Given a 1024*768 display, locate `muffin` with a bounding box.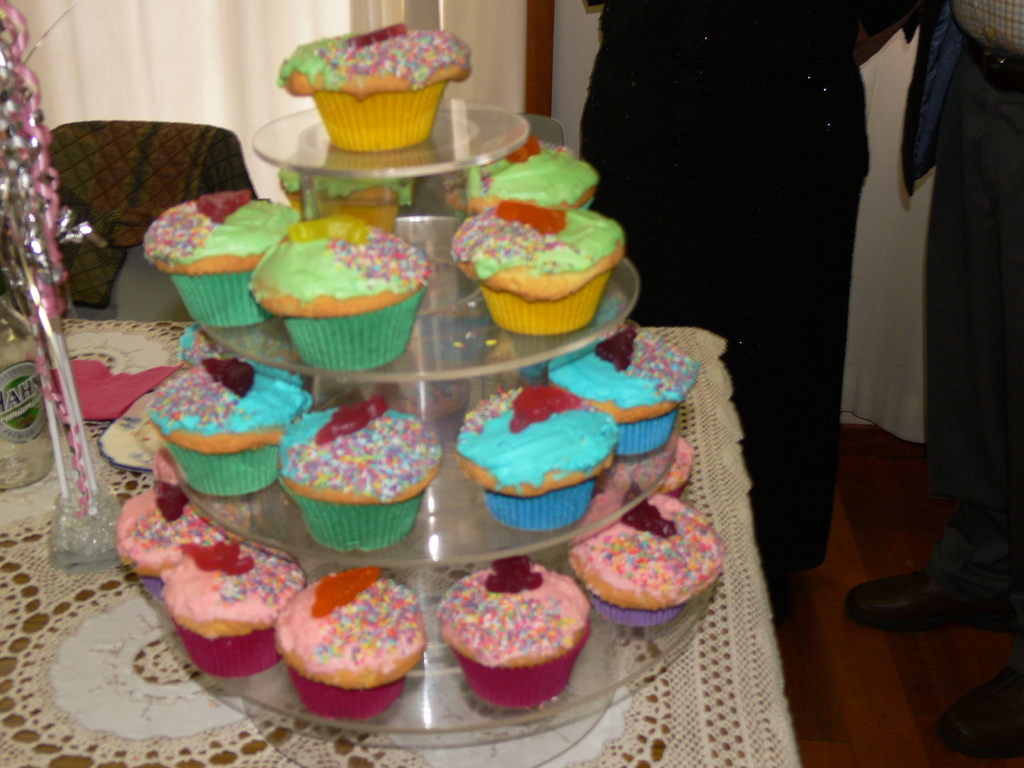
Located: {"x1": 137, "y1": 357, "x2": 313, "y2": 500}.
